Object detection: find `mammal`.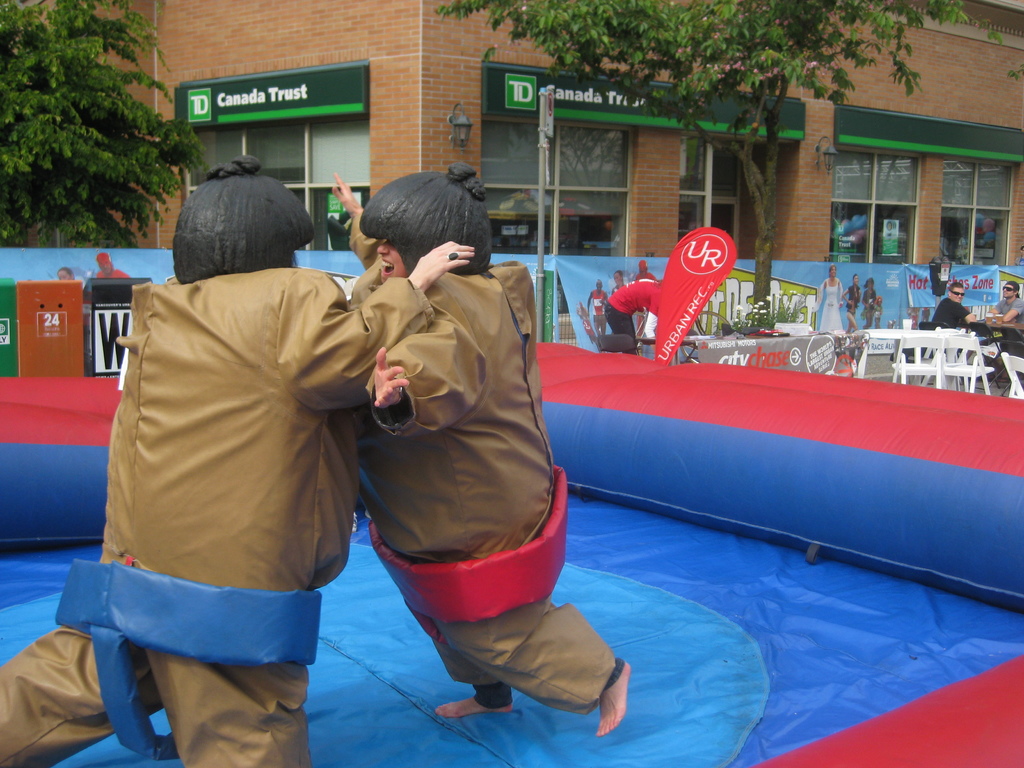
612/269/627/295.
